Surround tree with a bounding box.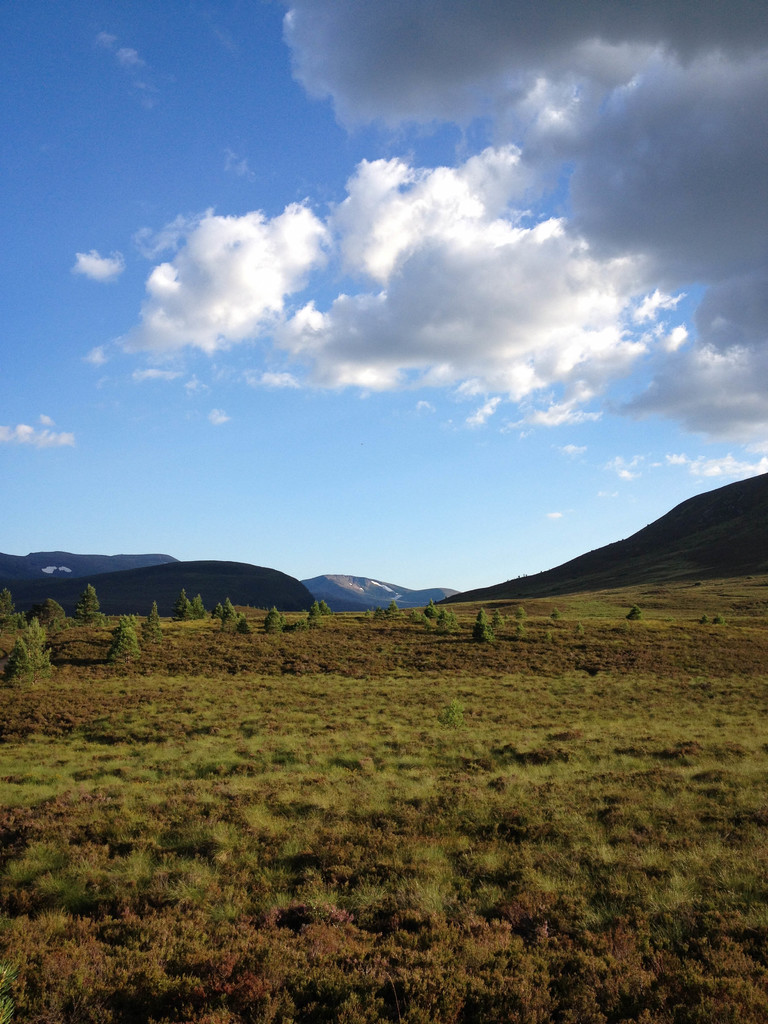
<box>469,607,497,650</box>.
